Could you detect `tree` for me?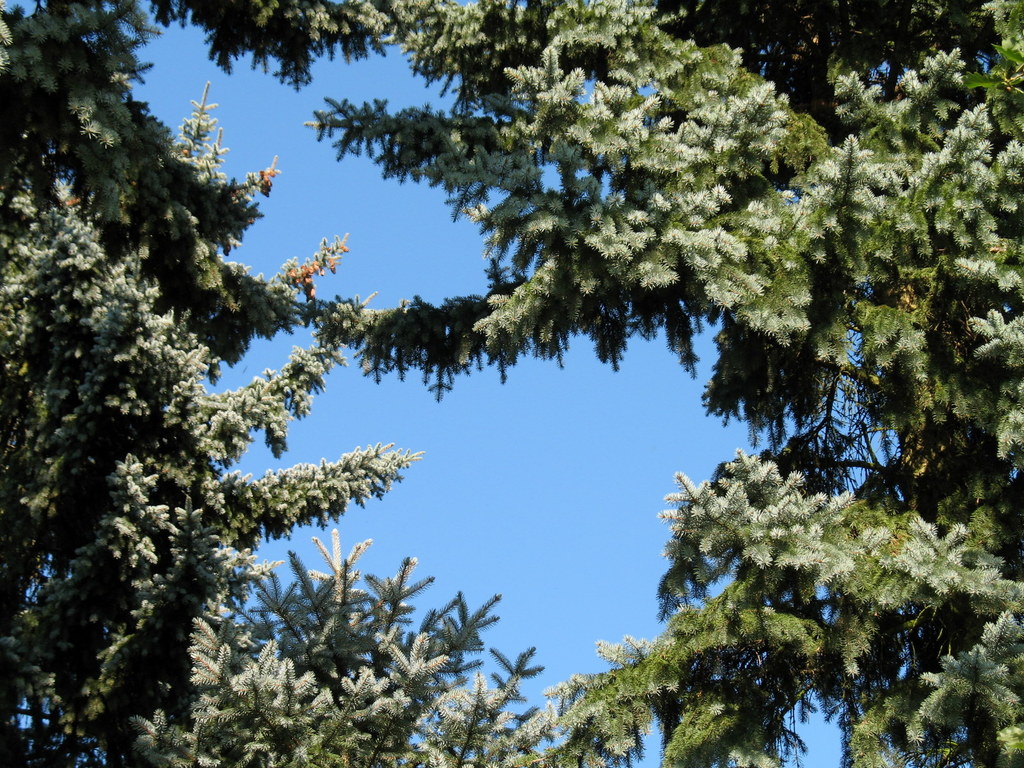
Detection result: pyautogui.locateOnScreen(0, 0, 1023, 767).
